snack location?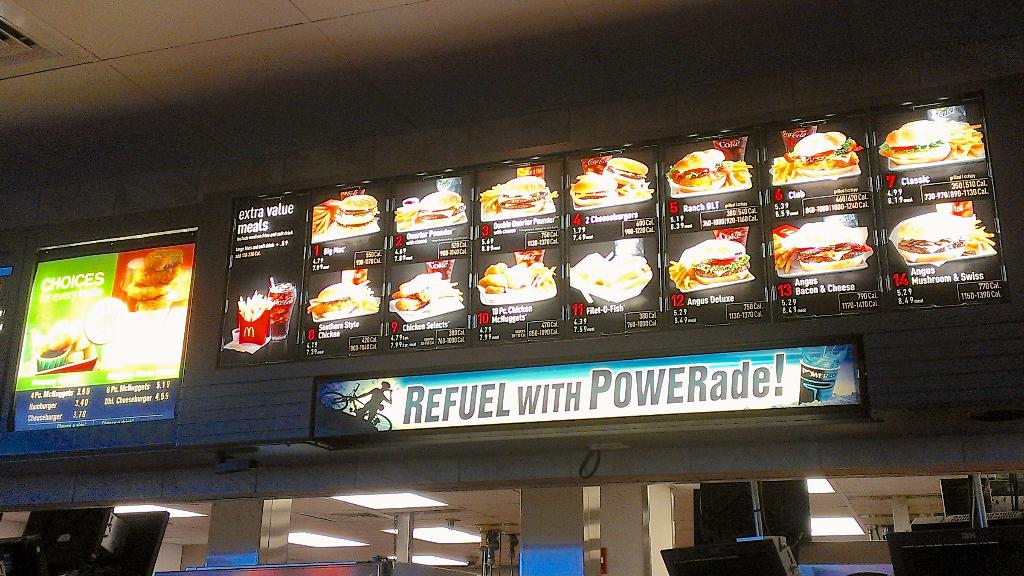
left=307, top=282, right=376, bottom=317
